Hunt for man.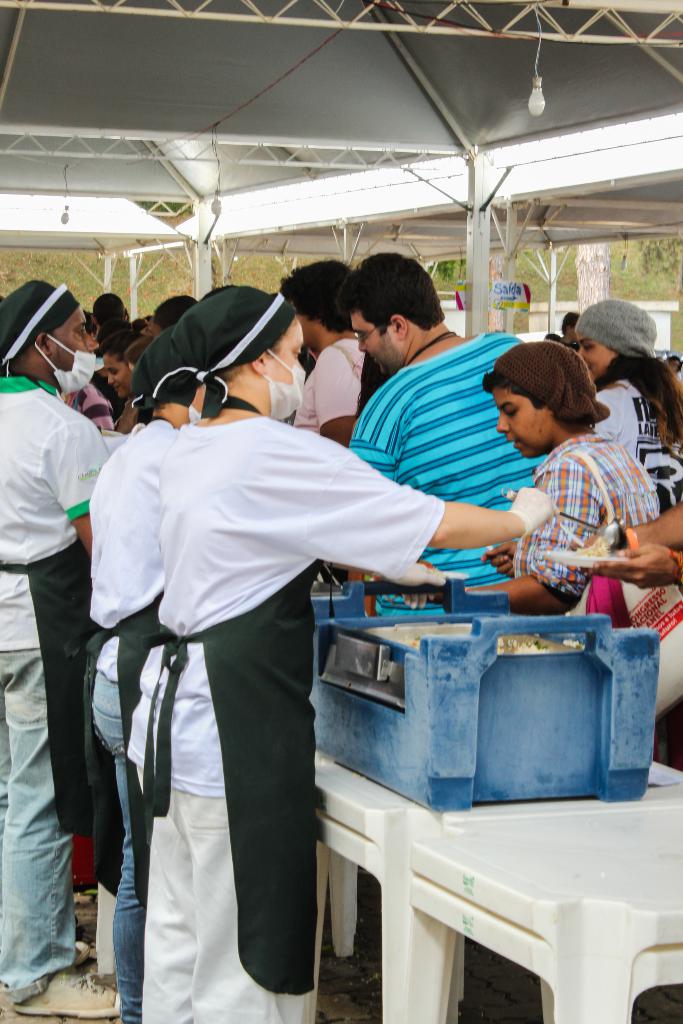
Hunted down at x1=86, y1=293, x2=140, y2=349.
